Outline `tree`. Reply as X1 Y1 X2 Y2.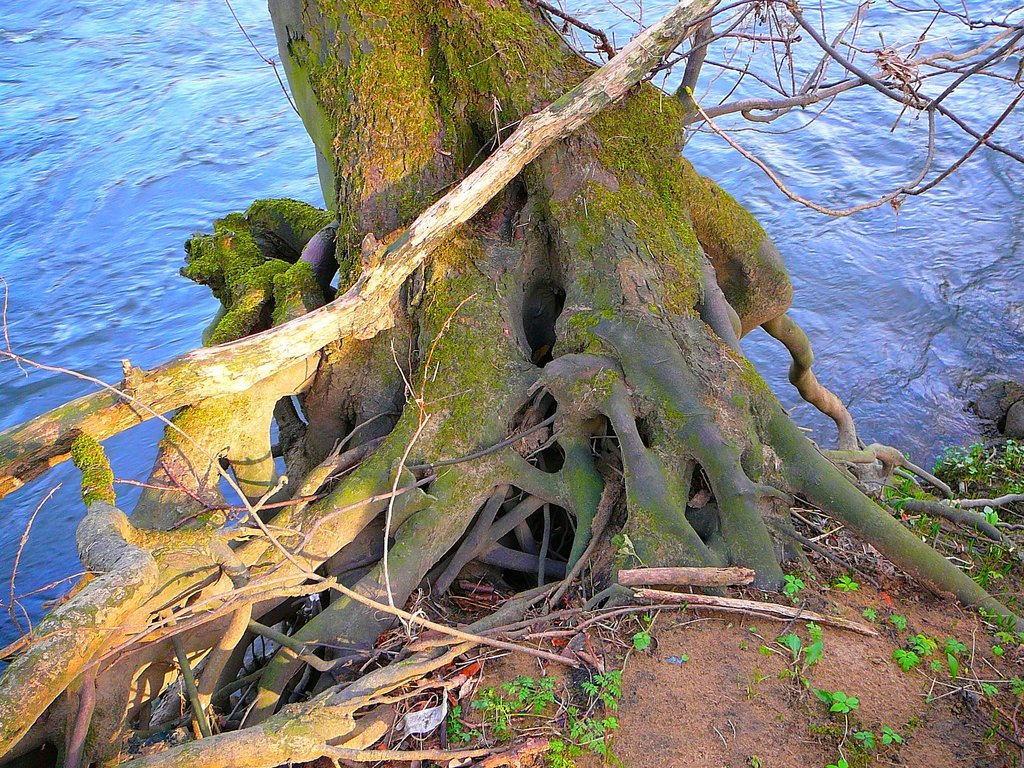
0 0 1023 767.
